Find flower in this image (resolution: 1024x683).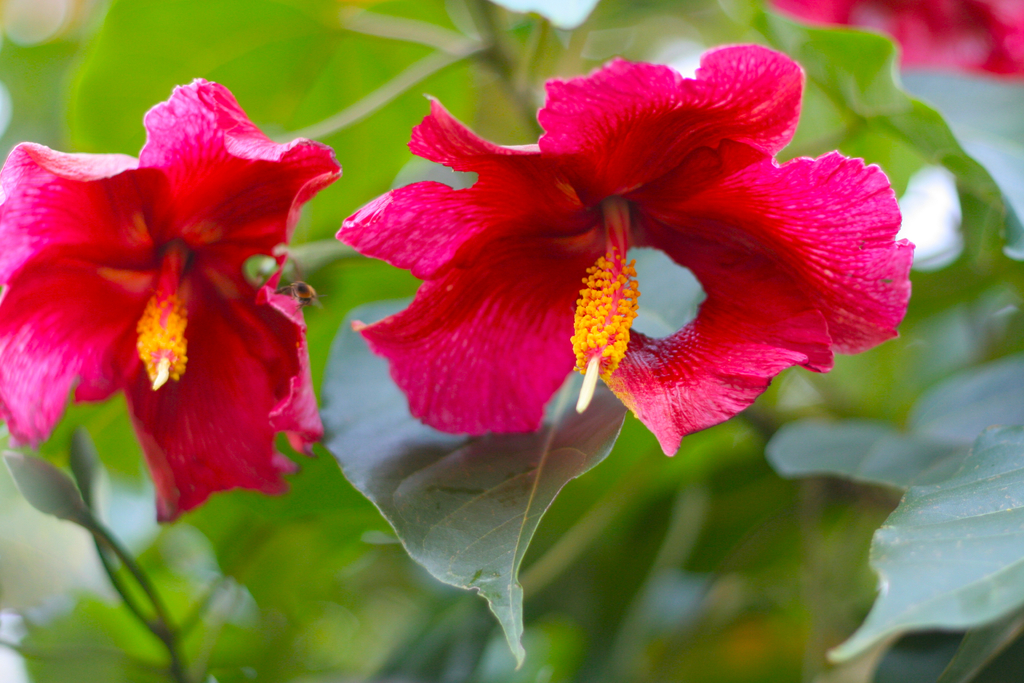
bbox=(0, 74, 346, 529).
